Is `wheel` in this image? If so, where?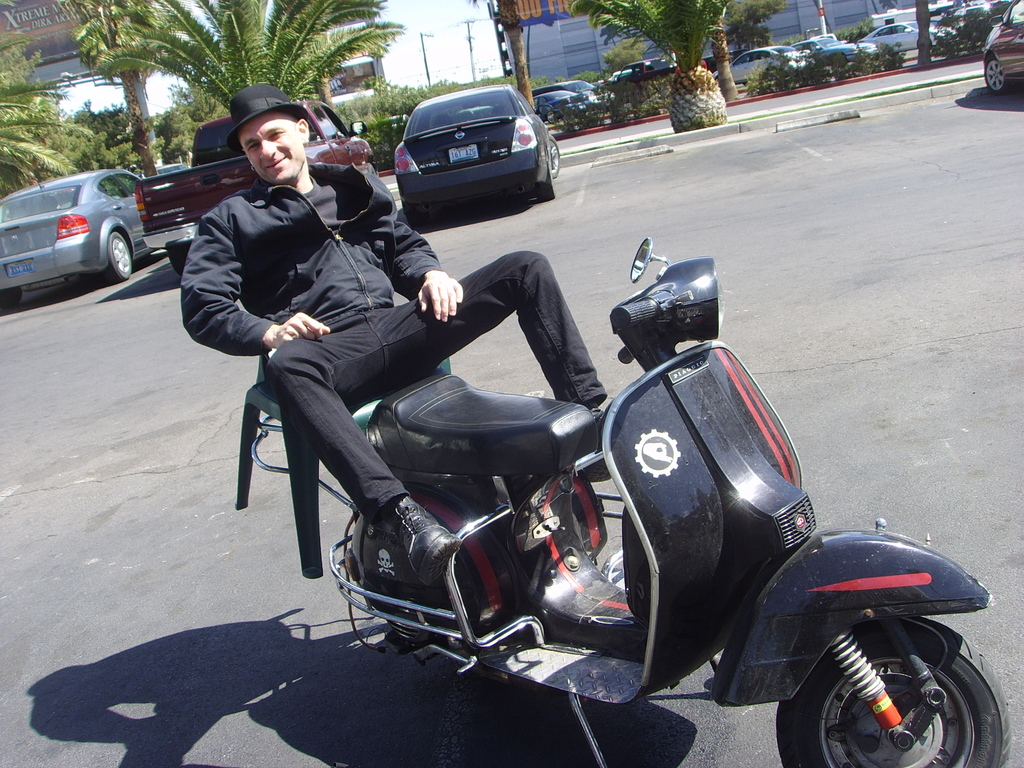
Yes, at [0, 288, 24, 308].
